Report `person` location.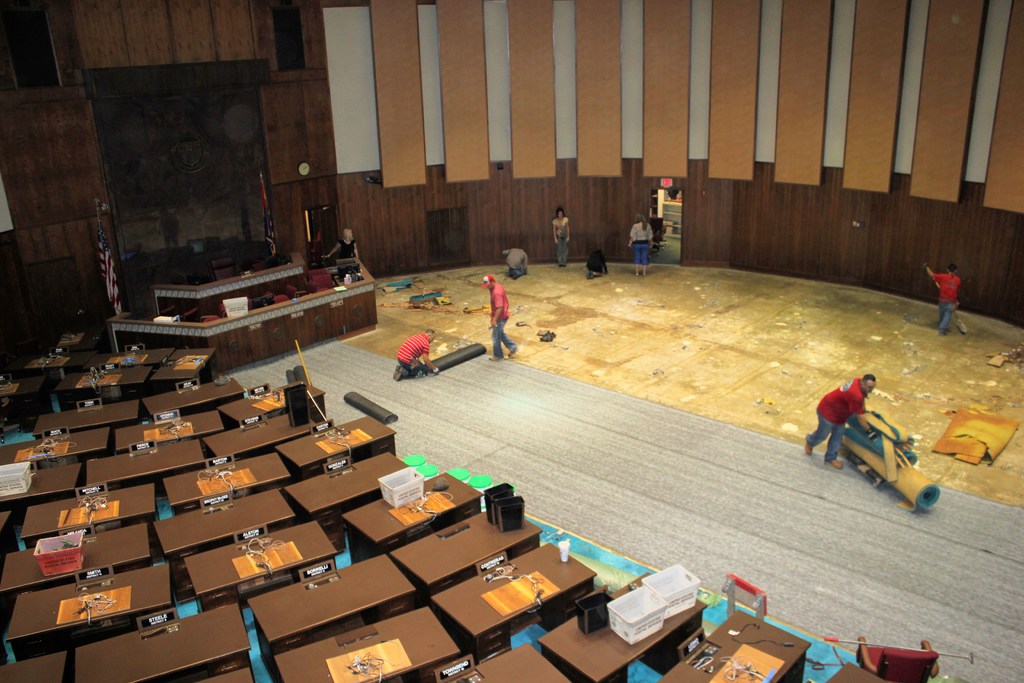
Report: (479, 275, 520, 362).
